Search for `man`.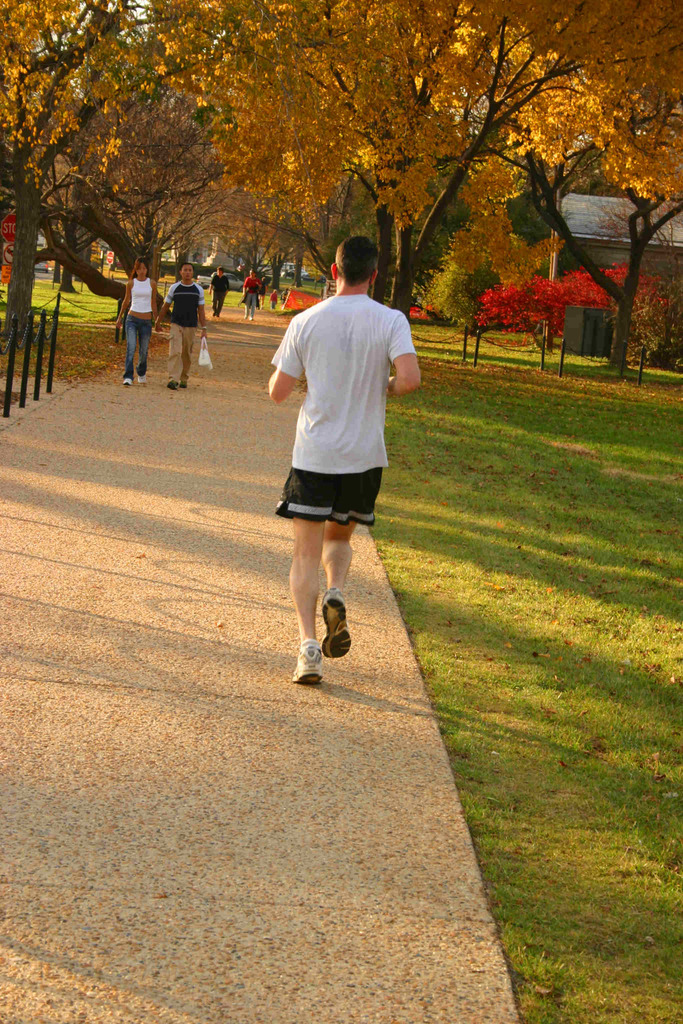
Found at {"left": 152, "top": 263, "right": 205, "bottom": 387}.
